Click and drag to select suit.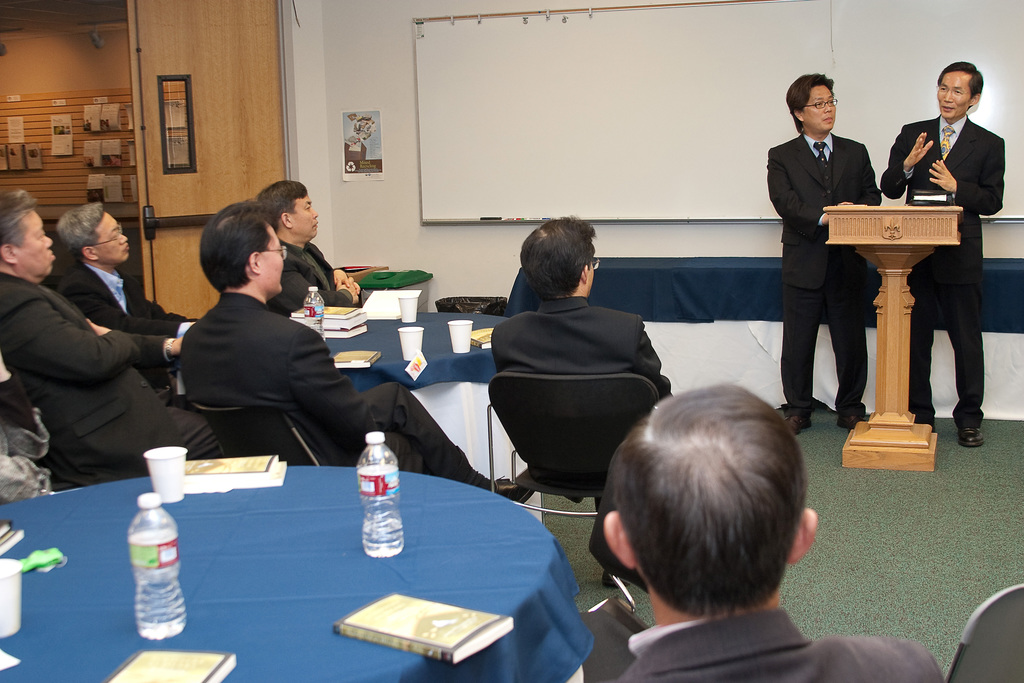
Selection: 58,266,194,334.
